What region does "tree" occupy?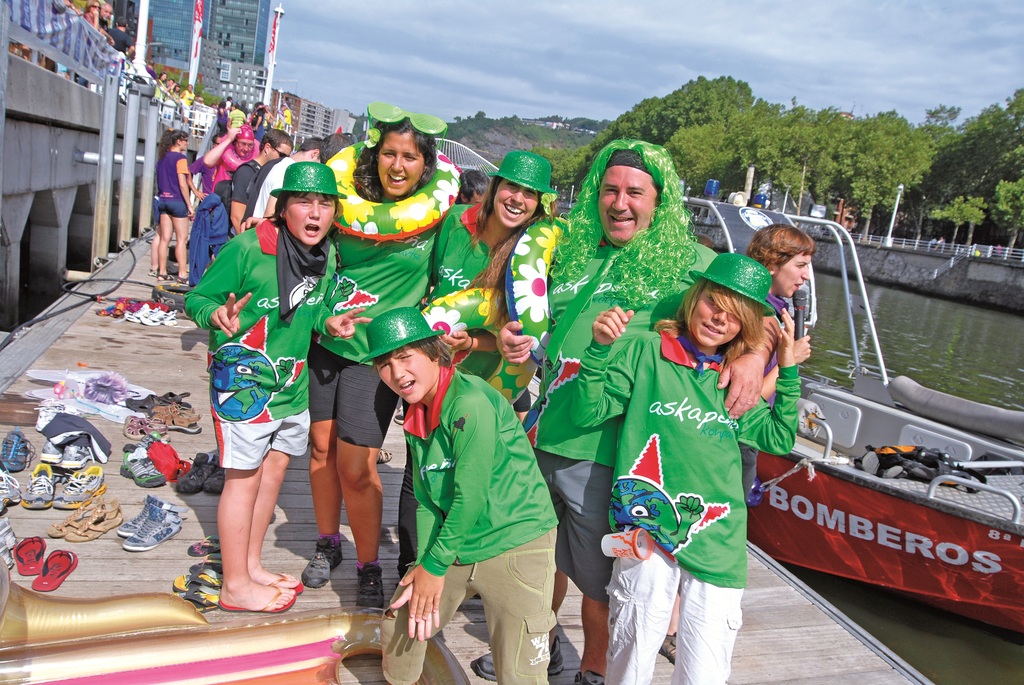
<region>924, 104, 963, 142</region>.
